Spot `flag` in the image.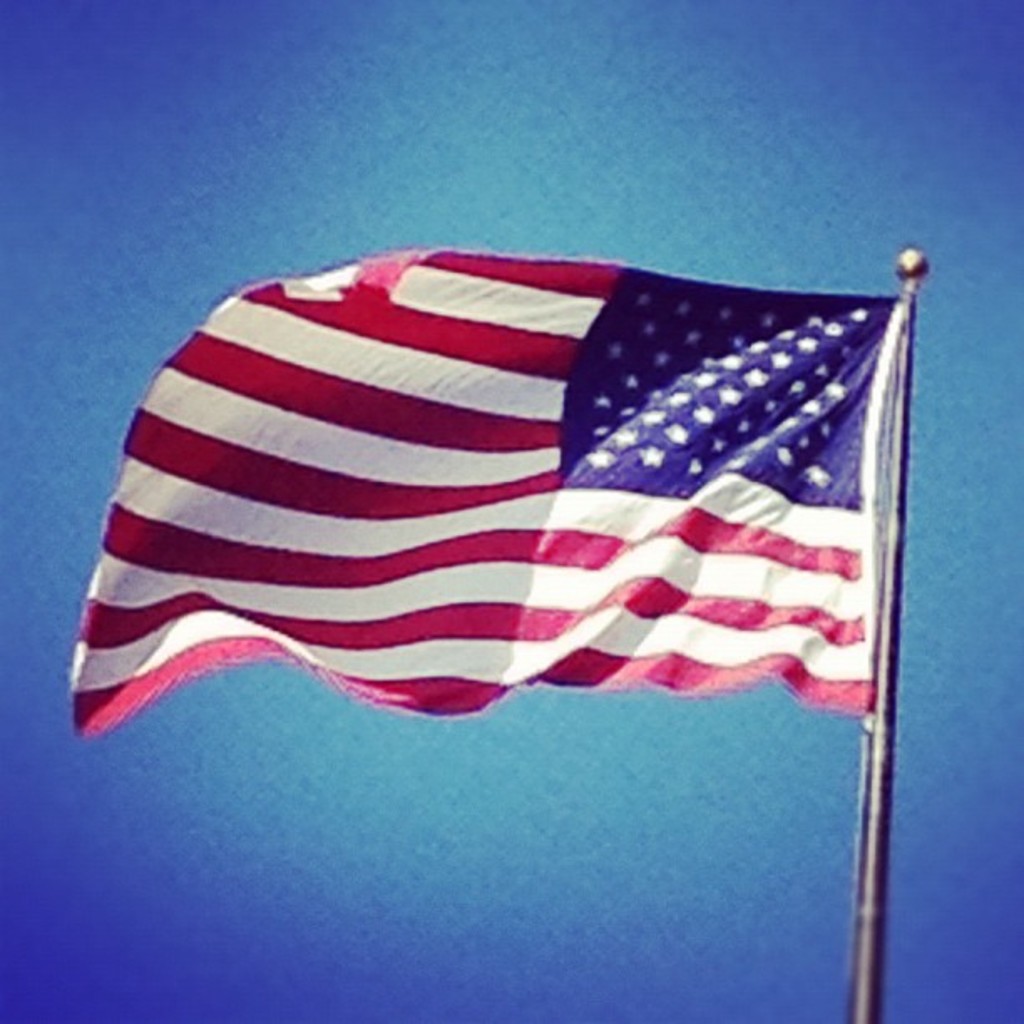
`flag` found at [69,249,873,736].
